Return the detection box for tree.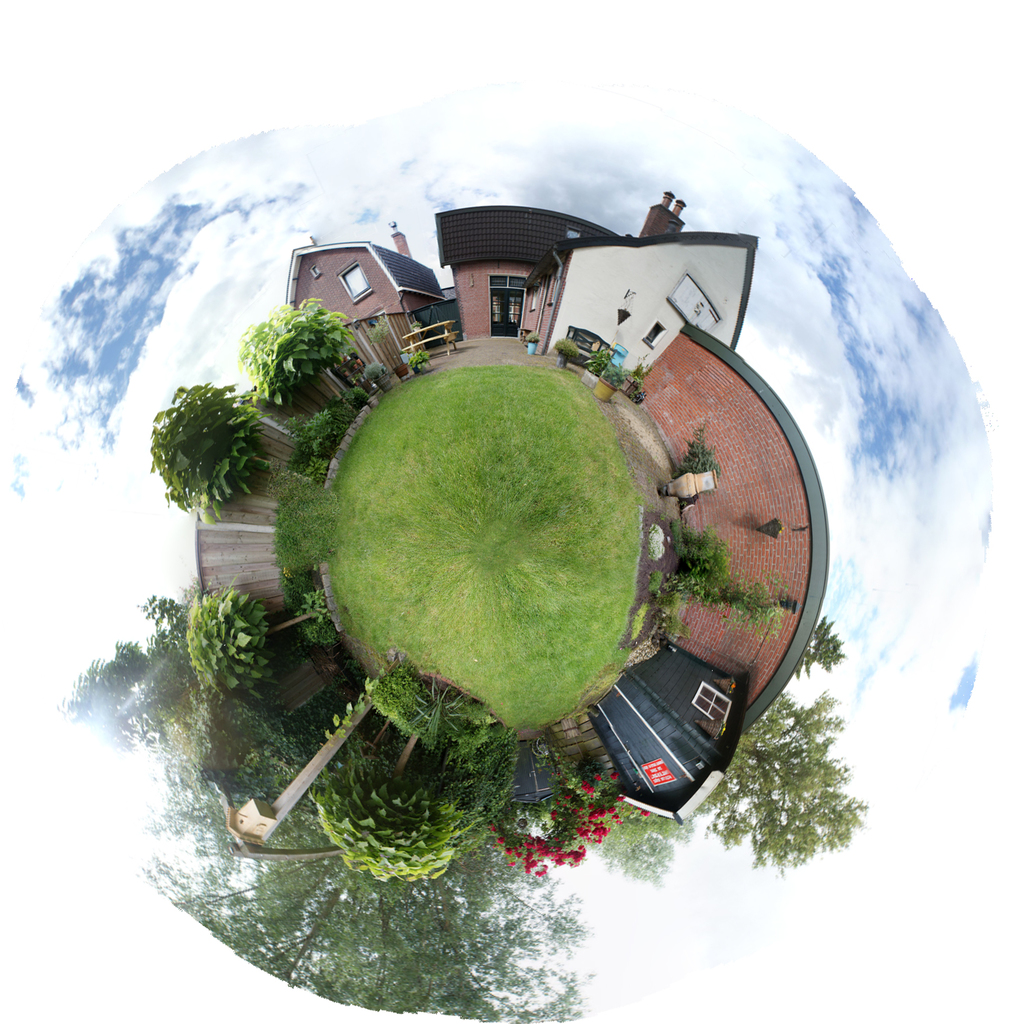
x1=700, y1=699, x2=869, y2=864.
